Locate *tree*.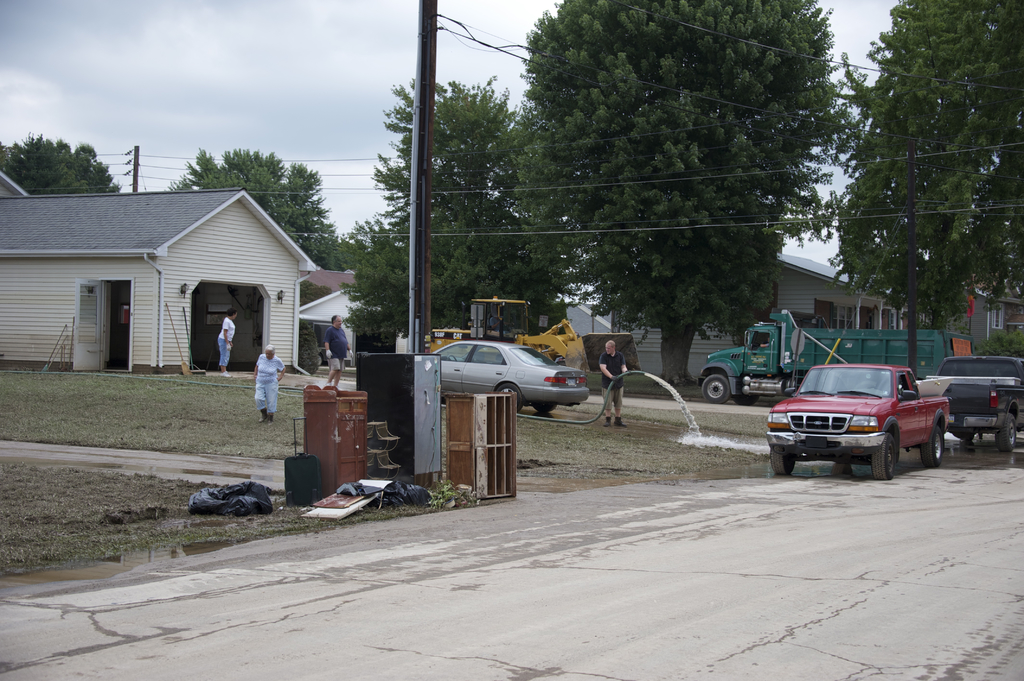
Bounding box: (0,129,140,228).
